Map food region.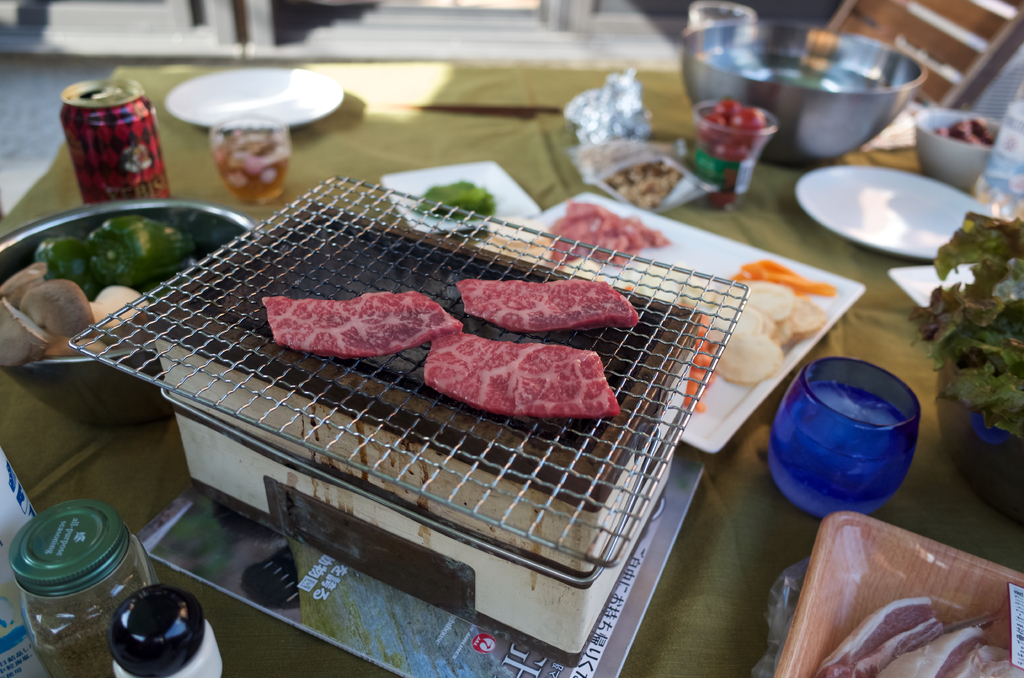
Mapped to box(690, 102, 764, 204).
